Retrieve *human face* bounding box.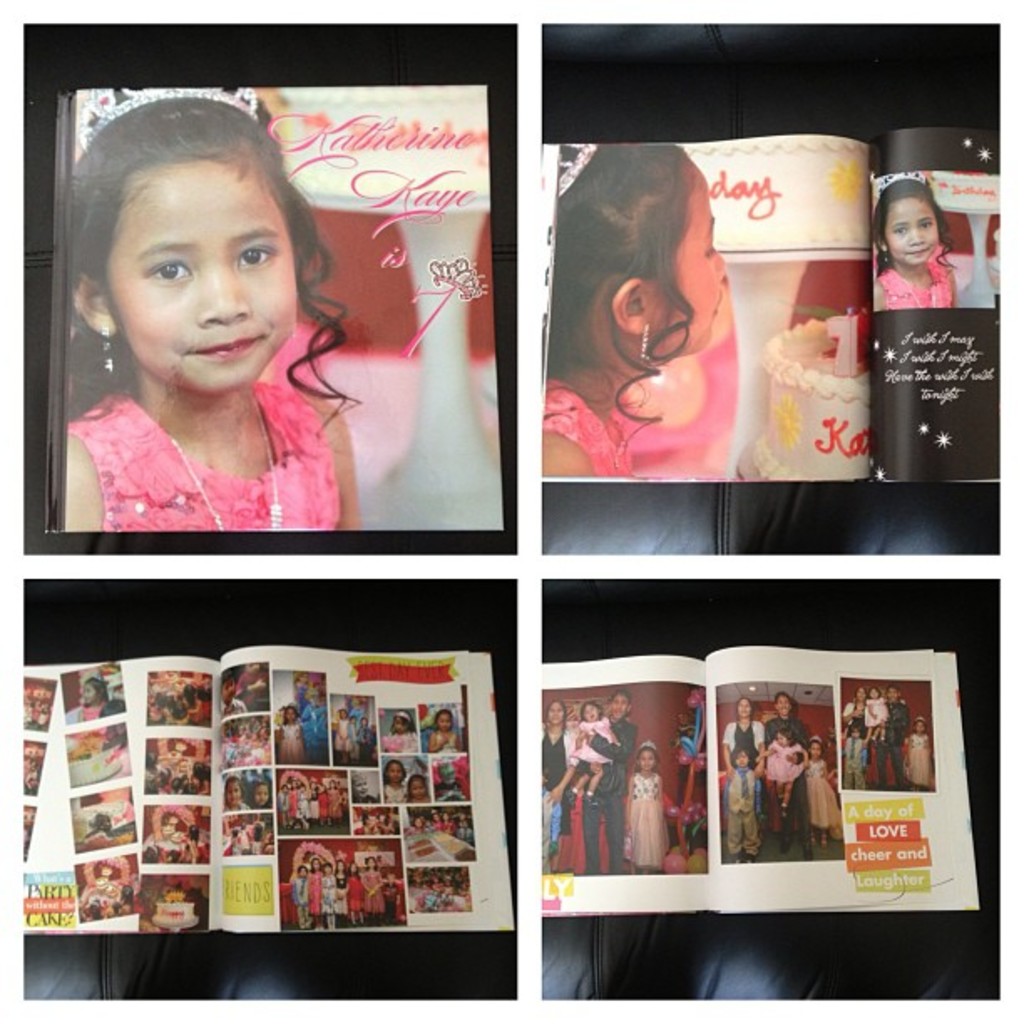
Bounding box: (x1=780, y1=696, x2=786, y2=714).
